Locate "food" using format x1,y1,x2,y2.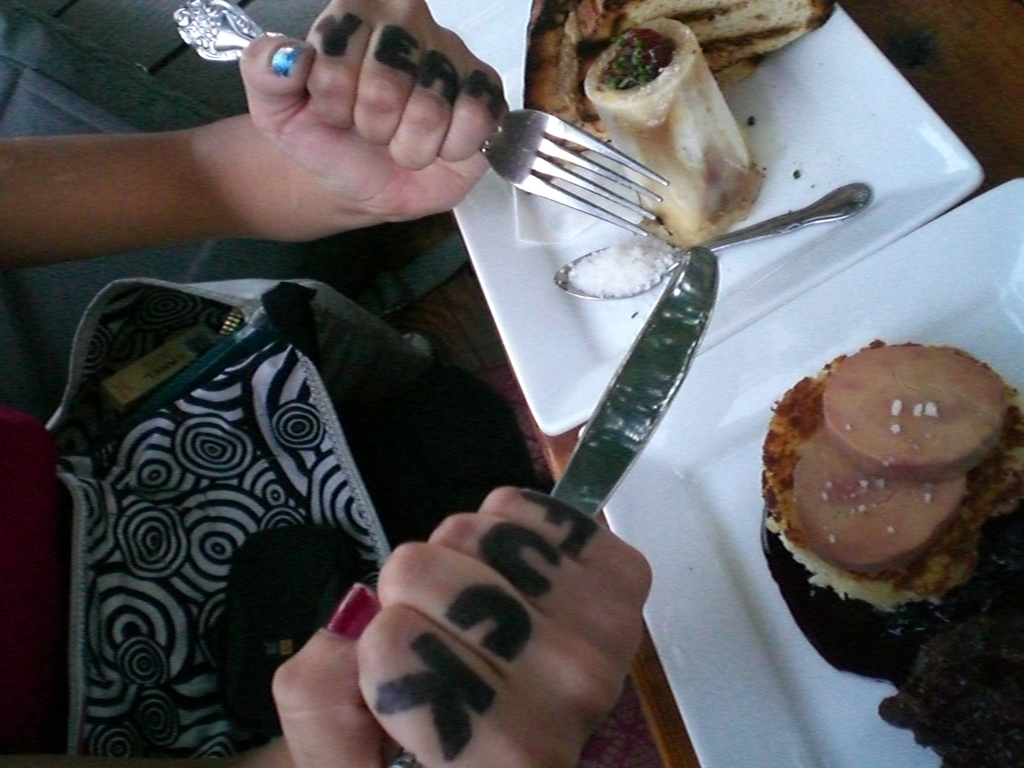
522,0,575,196.
